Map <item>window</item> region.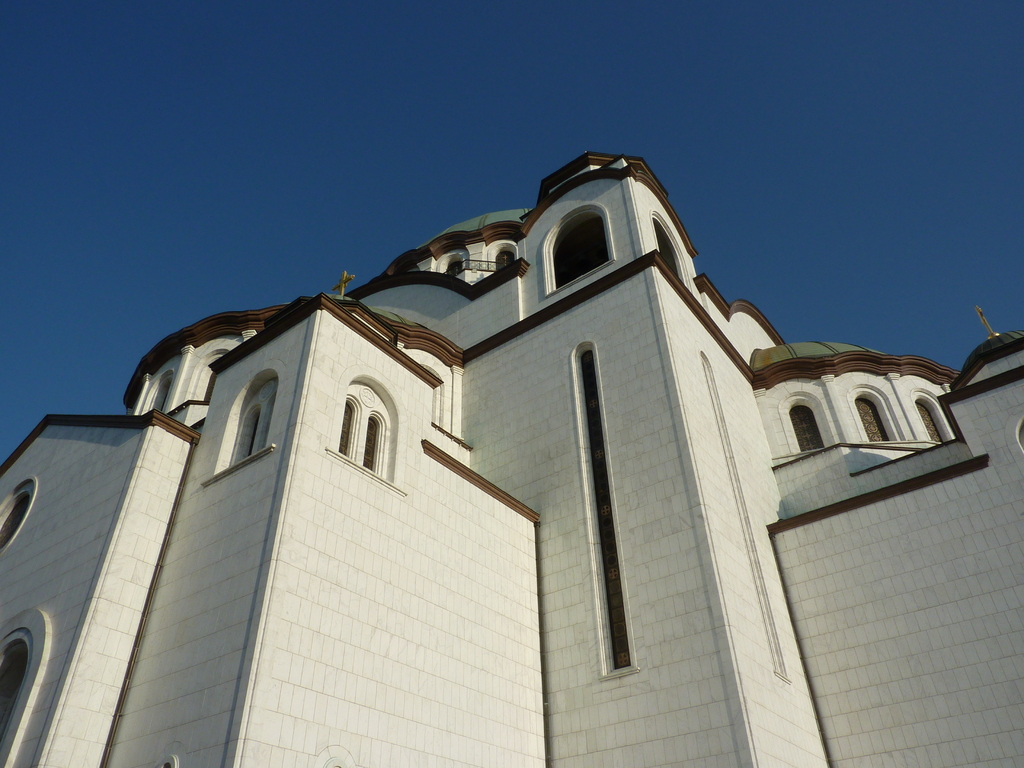
Mapped to bbox=[488, 243, 516, 268].
